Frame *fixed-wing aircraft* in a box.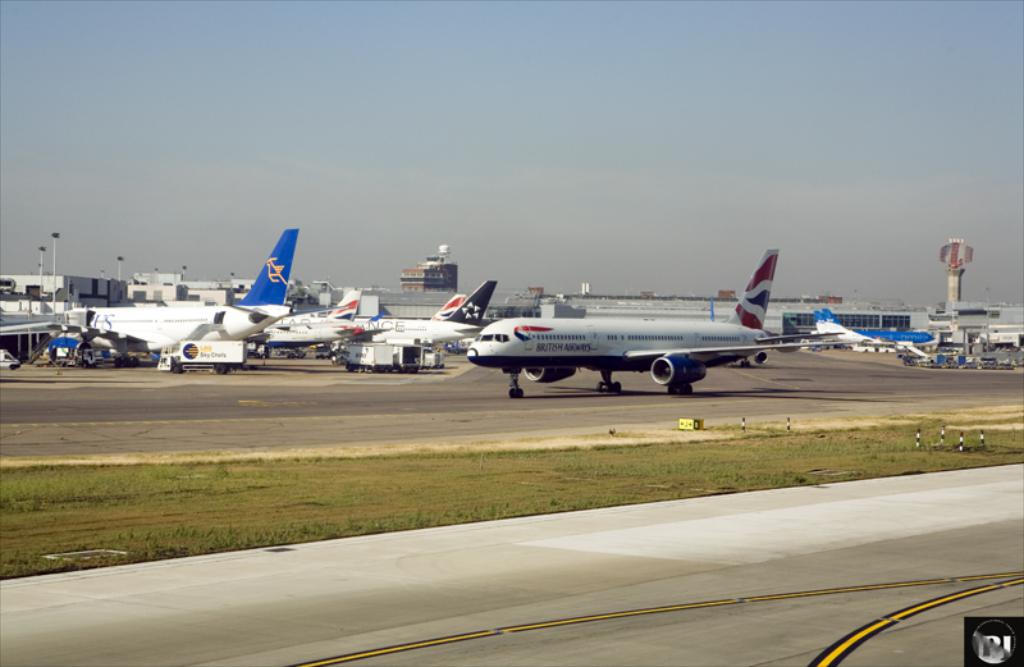
bbox=(467, 251, 852, 394).
